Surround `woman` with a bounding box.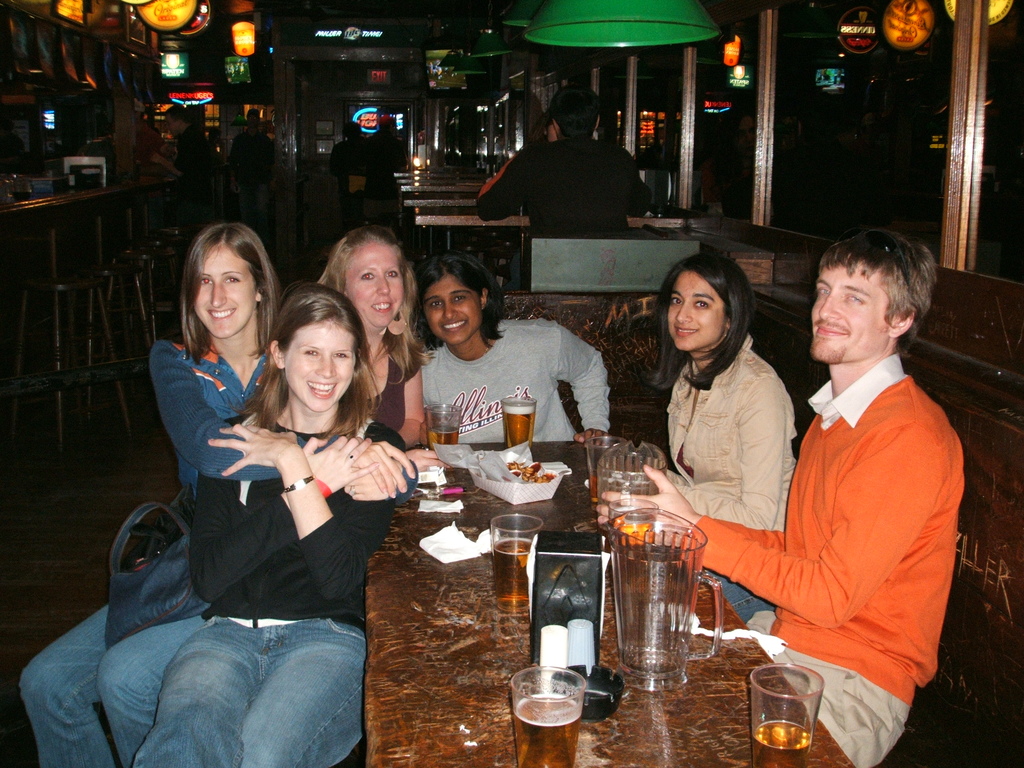
x1=10 y1=223 x2=433 y2=767.
